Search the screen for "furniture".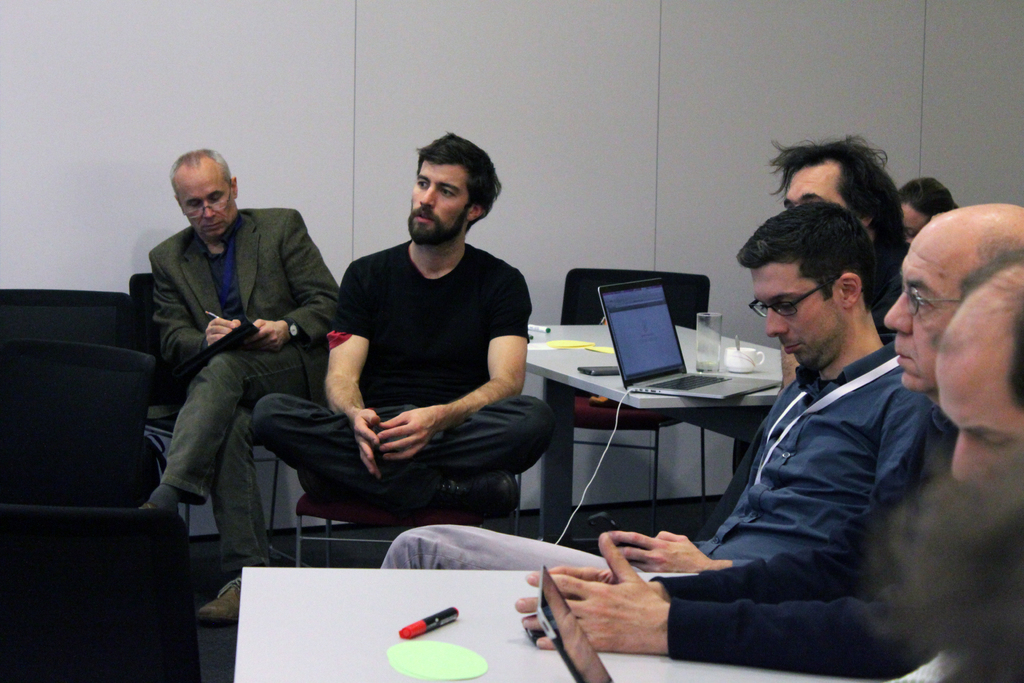
Found at [x1=294, y1=486, x2=521, y2=566].
